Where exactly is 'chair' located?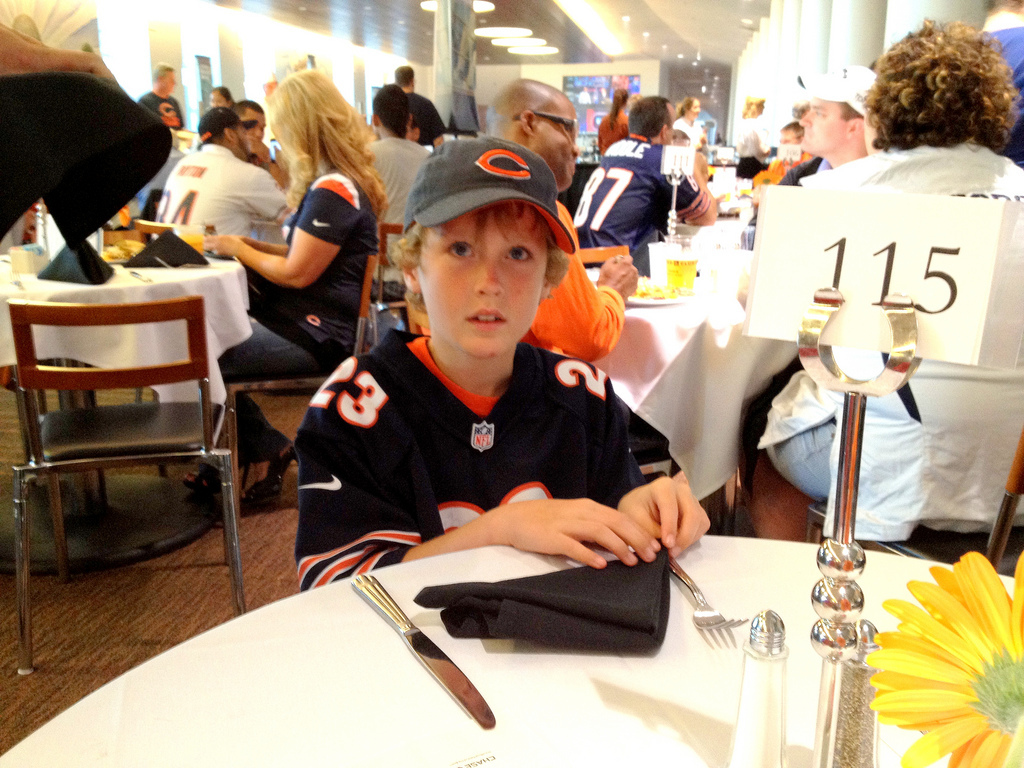
Its bounding box is BBox(808, 427, 1023, 579).
